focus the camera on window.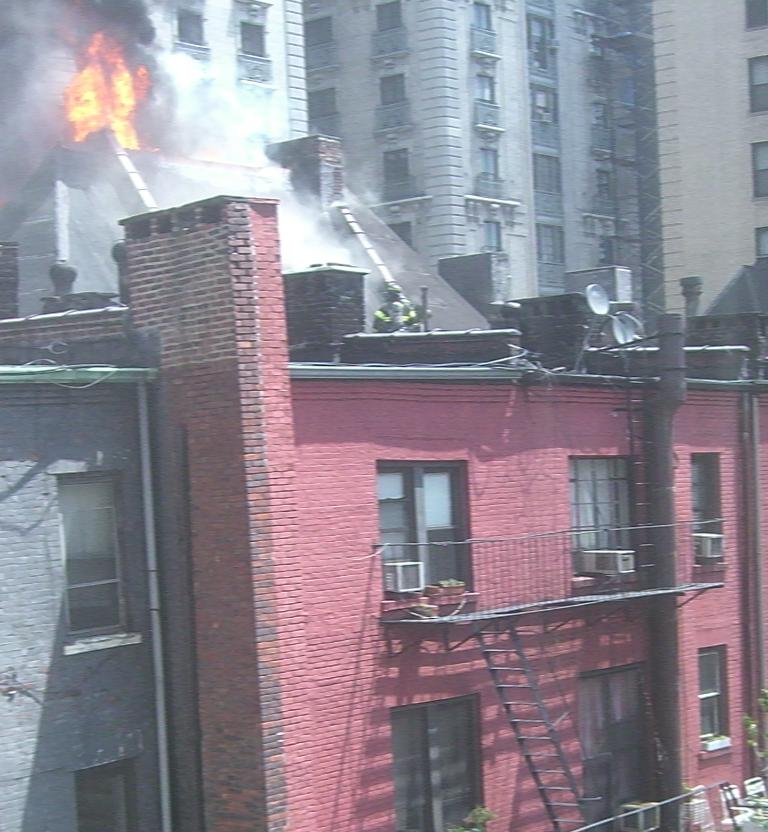
Focus region: BBox(696, 647, 743, 762).
